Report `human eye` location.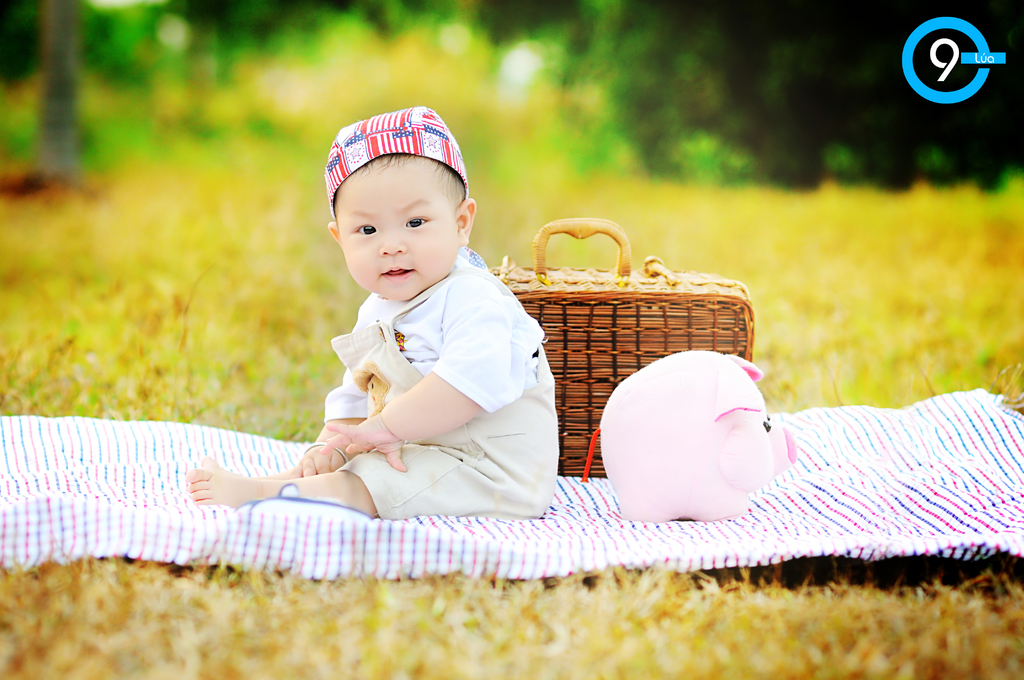
Report: {"x1": 348, "y1": 219, "x2": 380, "y2": 238}.
